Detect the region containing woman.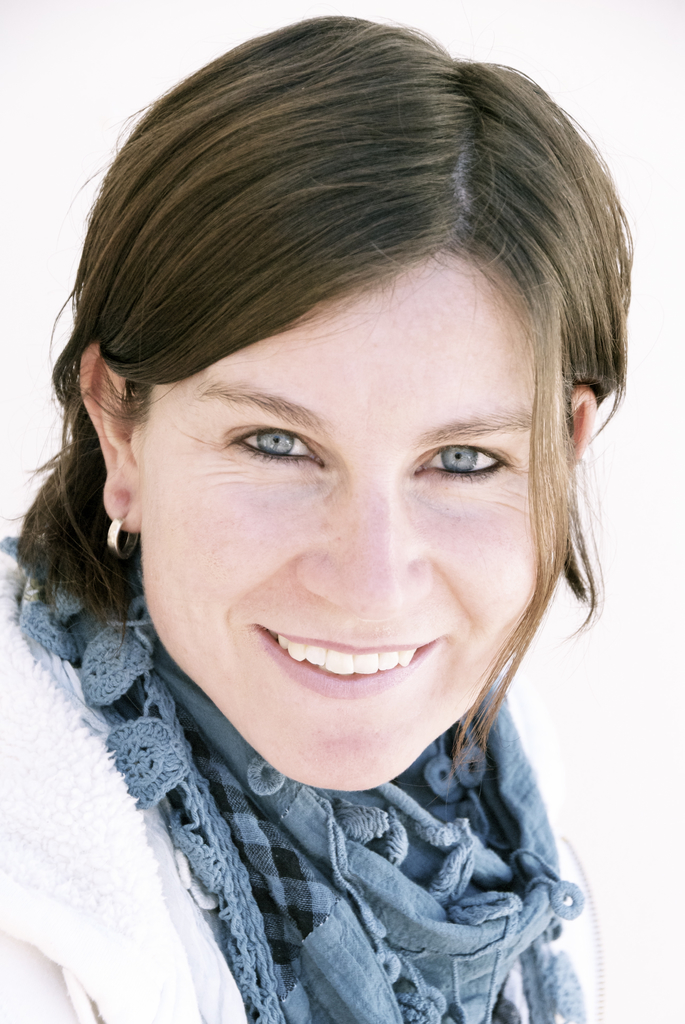
rect(0, 1, 684, 1023).
